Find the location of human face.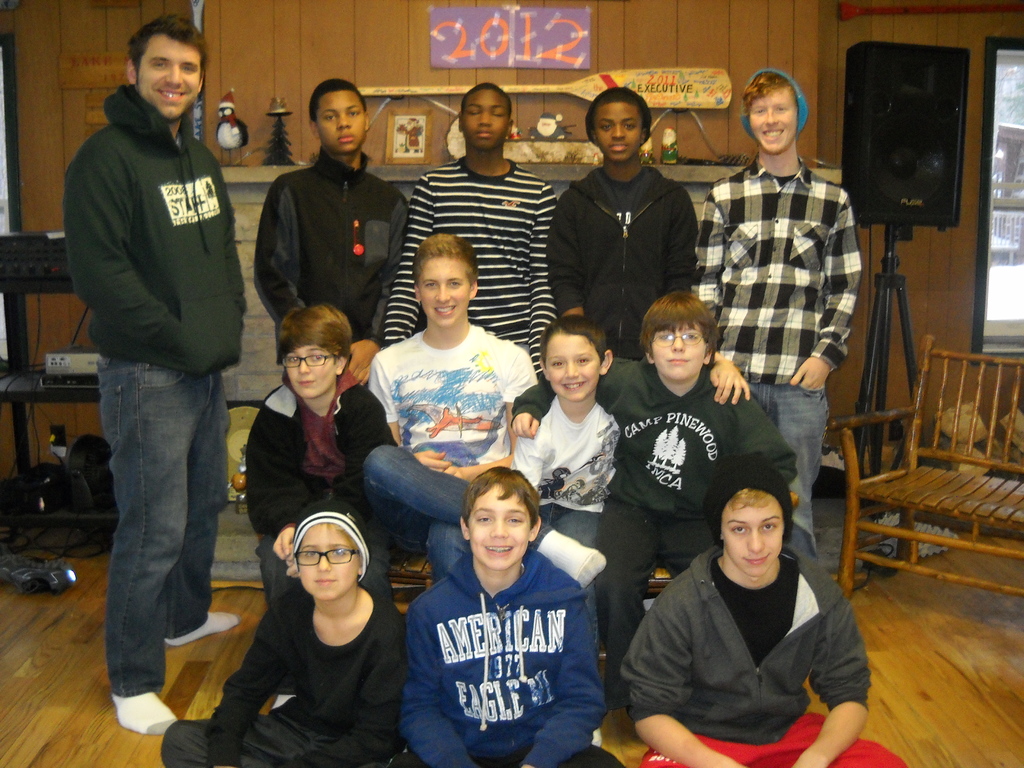
Location: 316 90 364 150.
